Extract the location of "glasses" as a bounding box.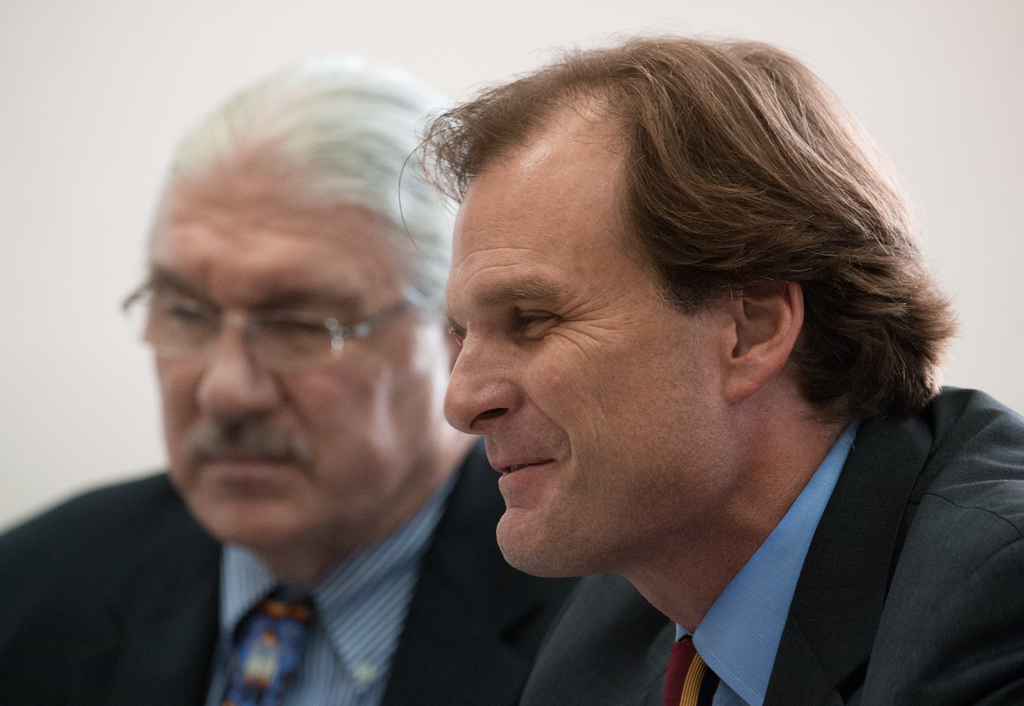
x1=125, y1=274, x2=445, y2=371.
